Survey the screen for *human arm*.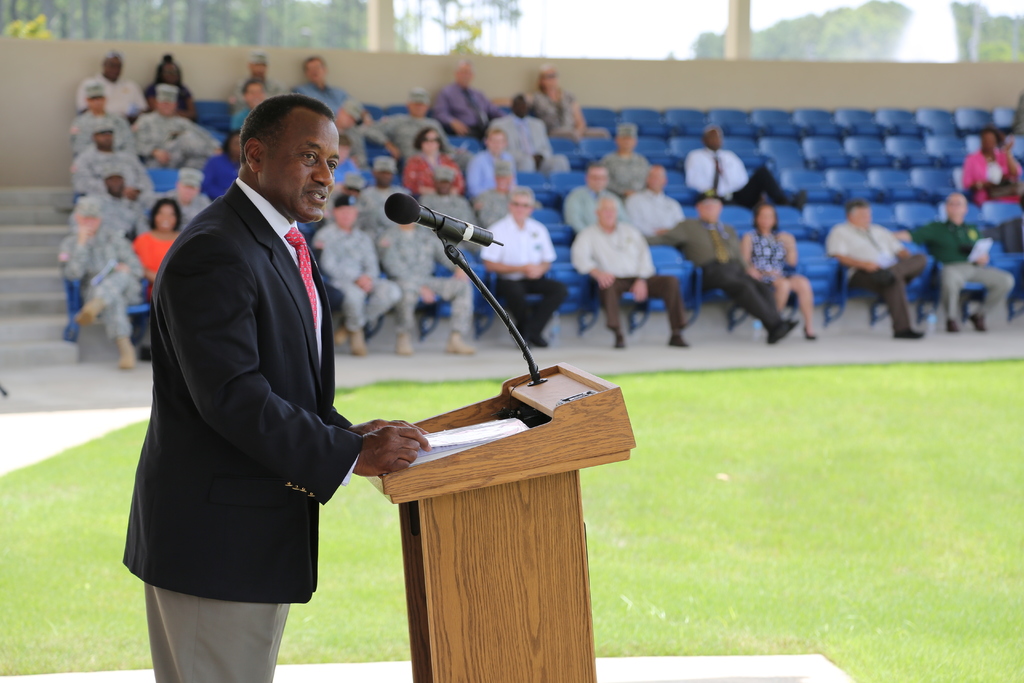
Survey found: x1=58, y1=222, x2=98, y2=286.
